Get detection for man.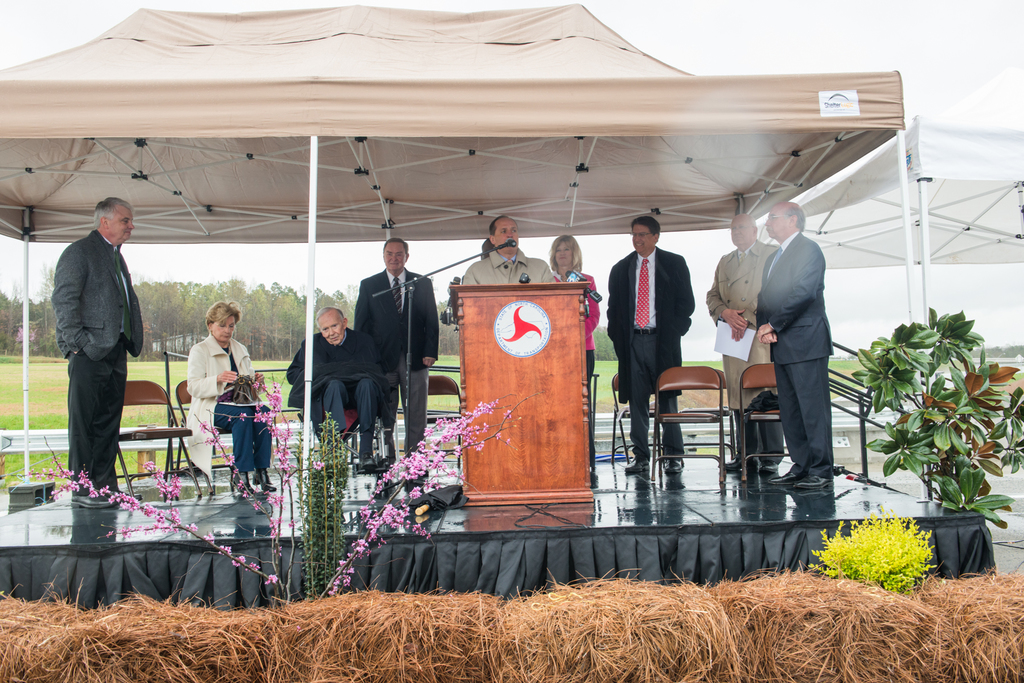
Detection: {"left": 606, "top": 215, "right": 694, "bottom": 475}.
